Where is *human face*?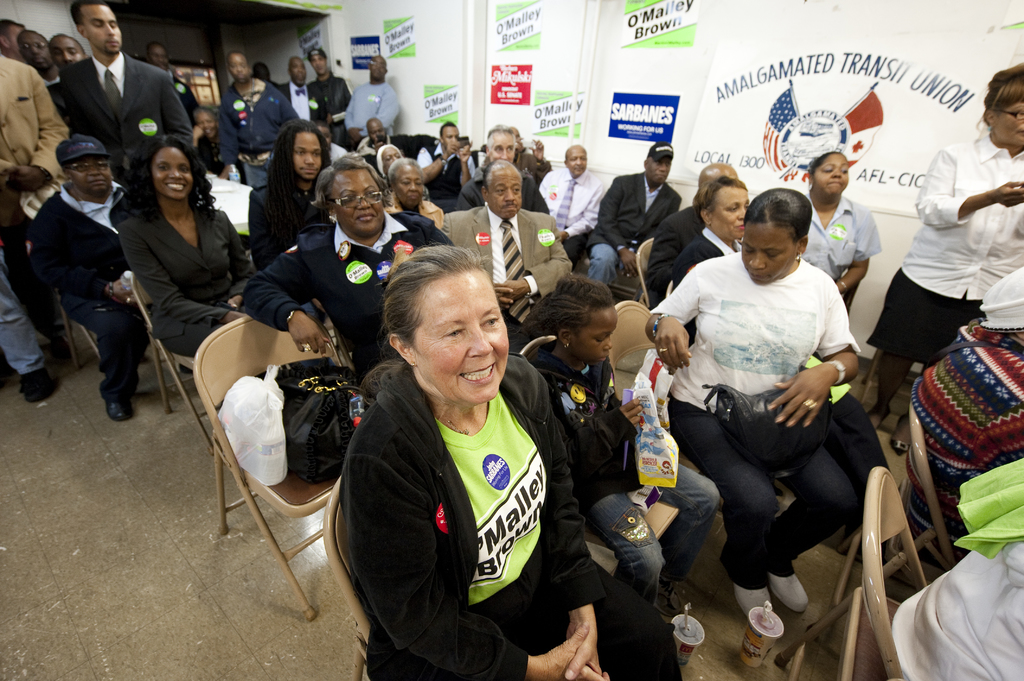
box(396, 166, 427, 209).
